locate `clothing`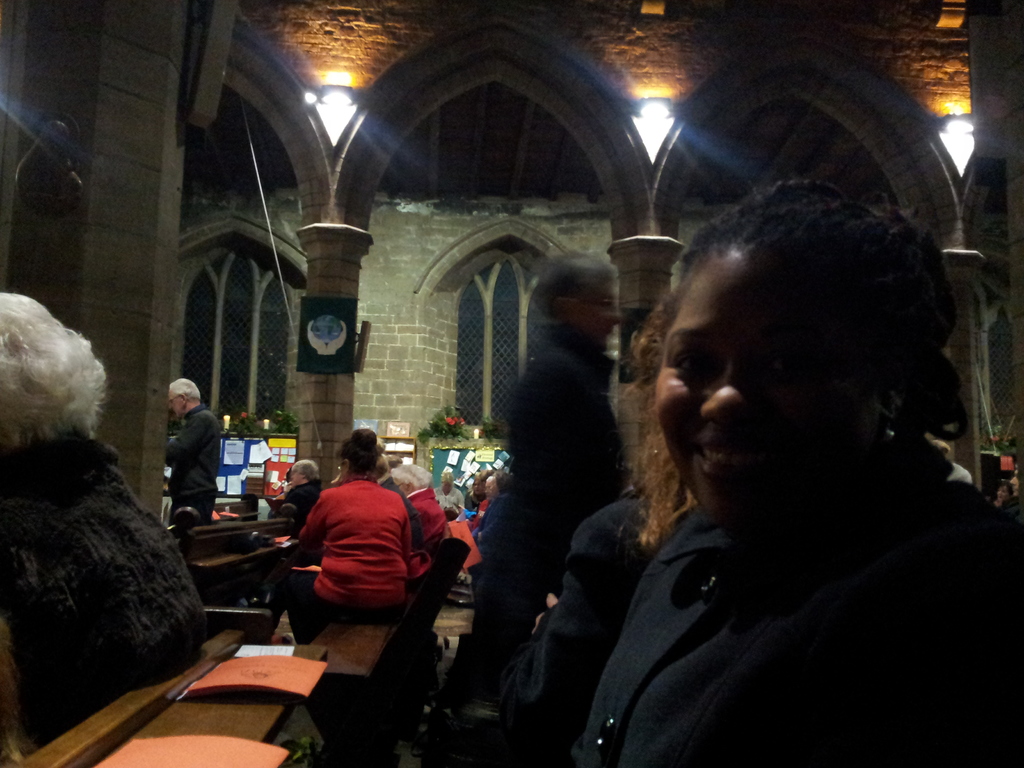
detection(166, 404, 221, 527)
